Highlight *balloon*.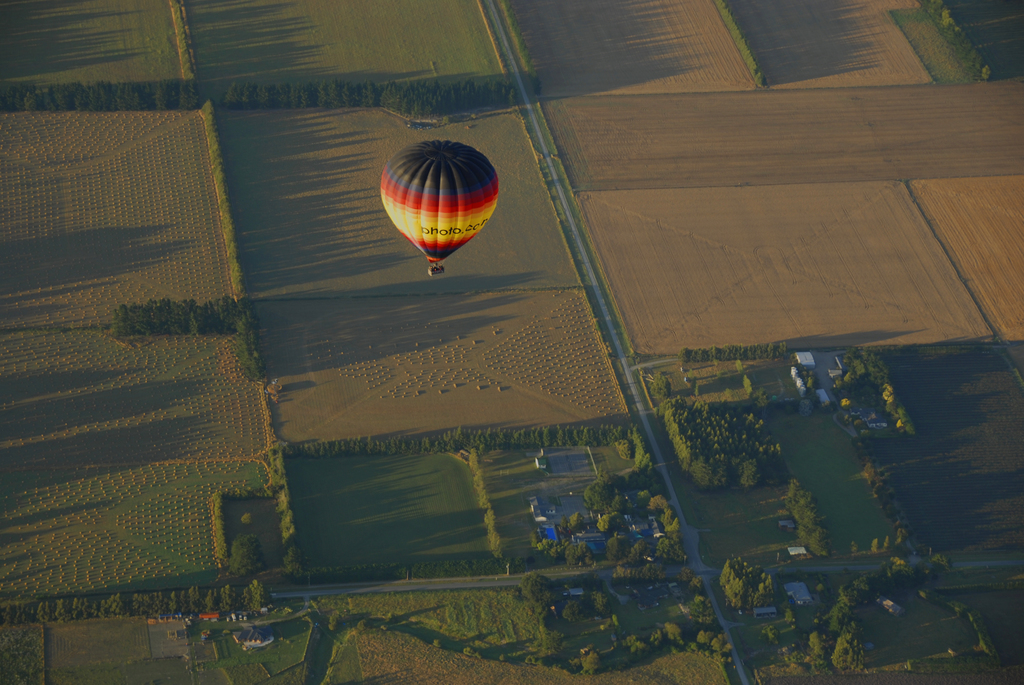
Highlighted region: (x1=378, y1=138, x2=501, y2=265).
